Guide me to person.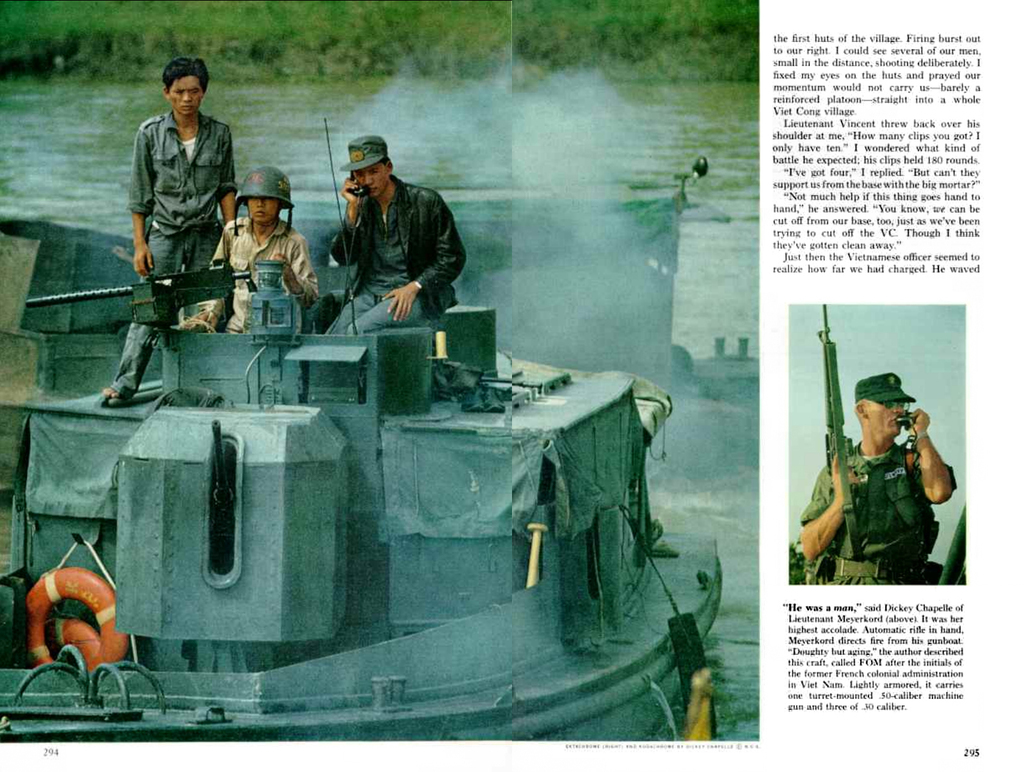
Guidance: box=[101, 56, 238, 397].
